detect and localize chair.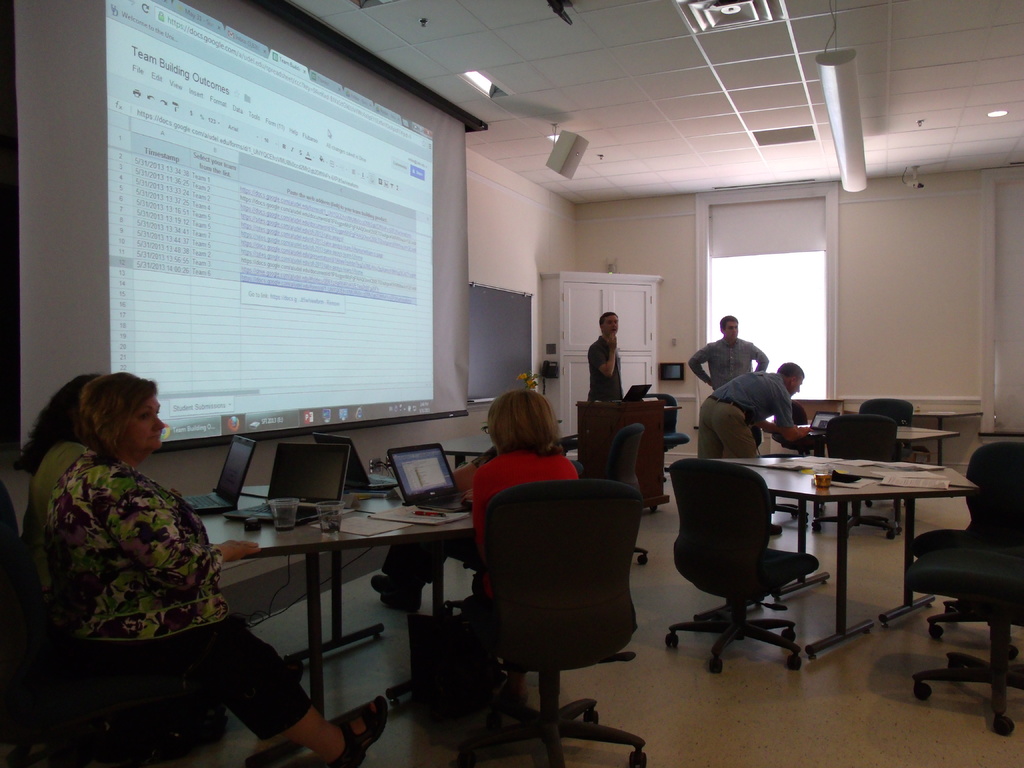
Localized at 641 396 686 504.
